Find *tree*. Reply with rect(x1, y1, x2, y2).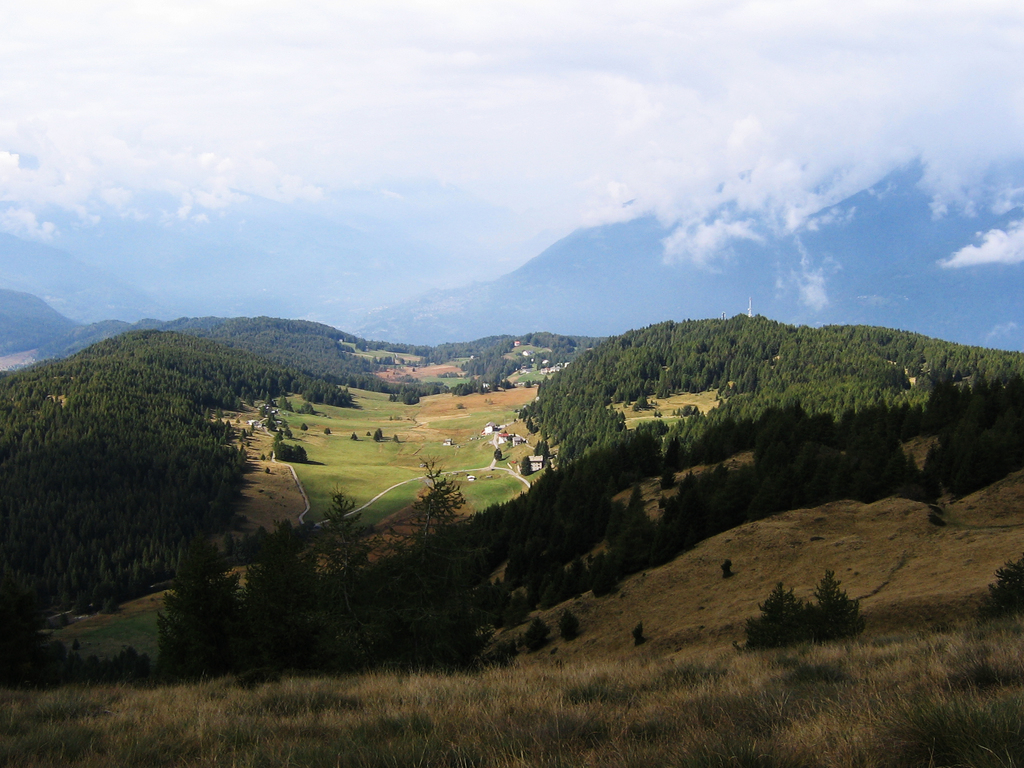
rect(522, 618, 554, 652).
